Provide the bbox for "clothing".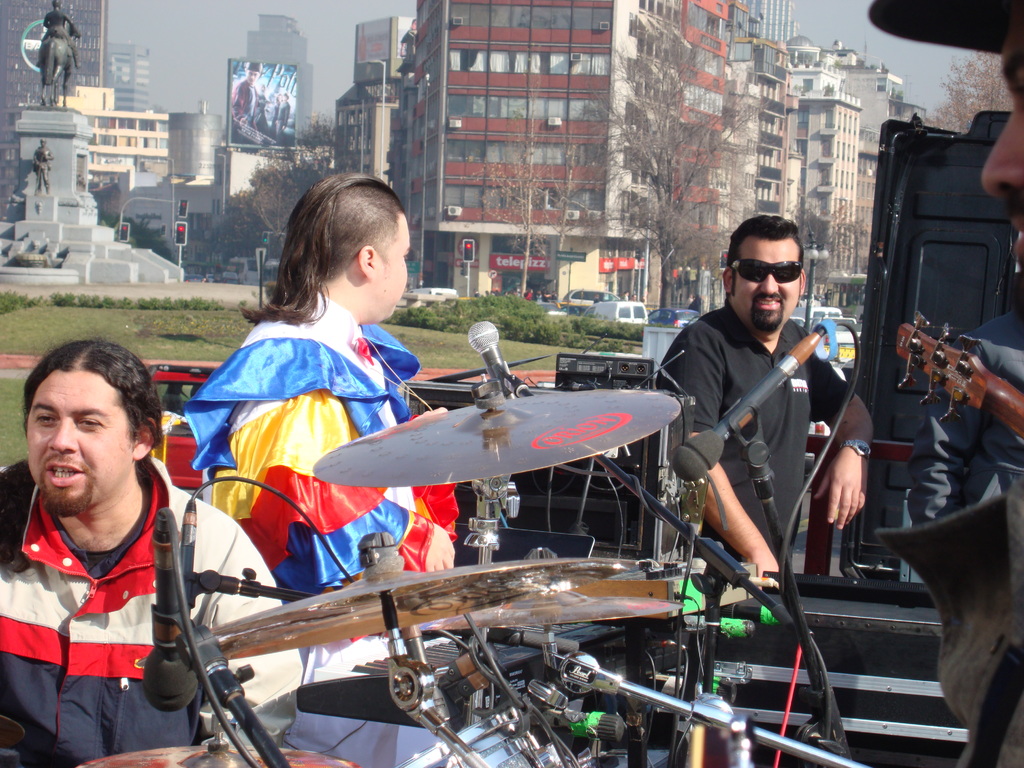
box(230, 74, 262, 132).
